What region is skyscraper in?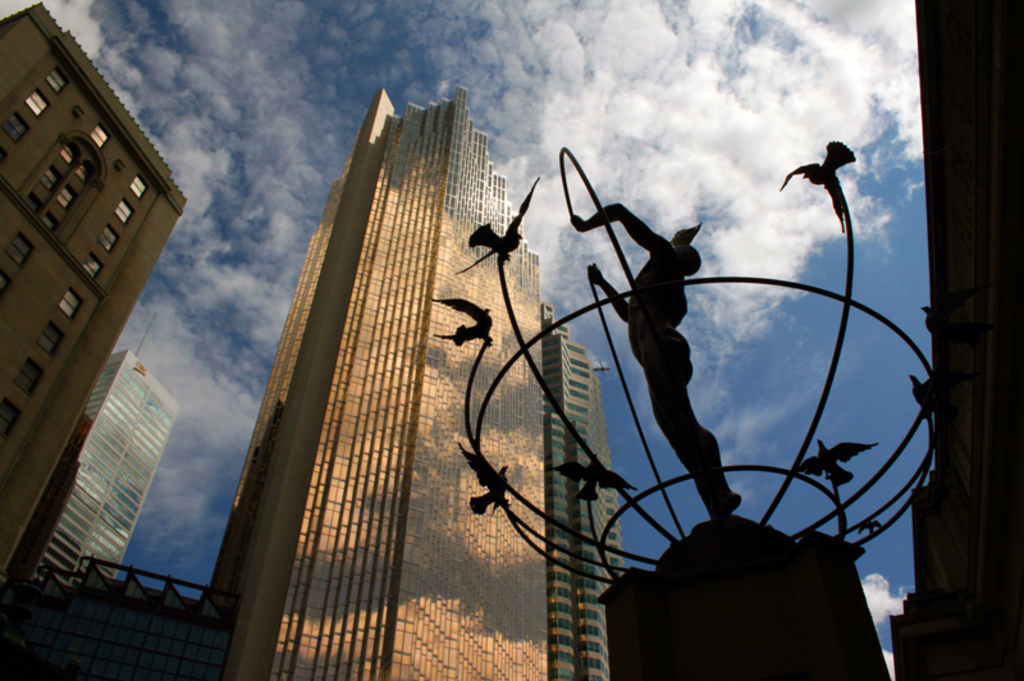
BBox(543, 305, 625, 680).
